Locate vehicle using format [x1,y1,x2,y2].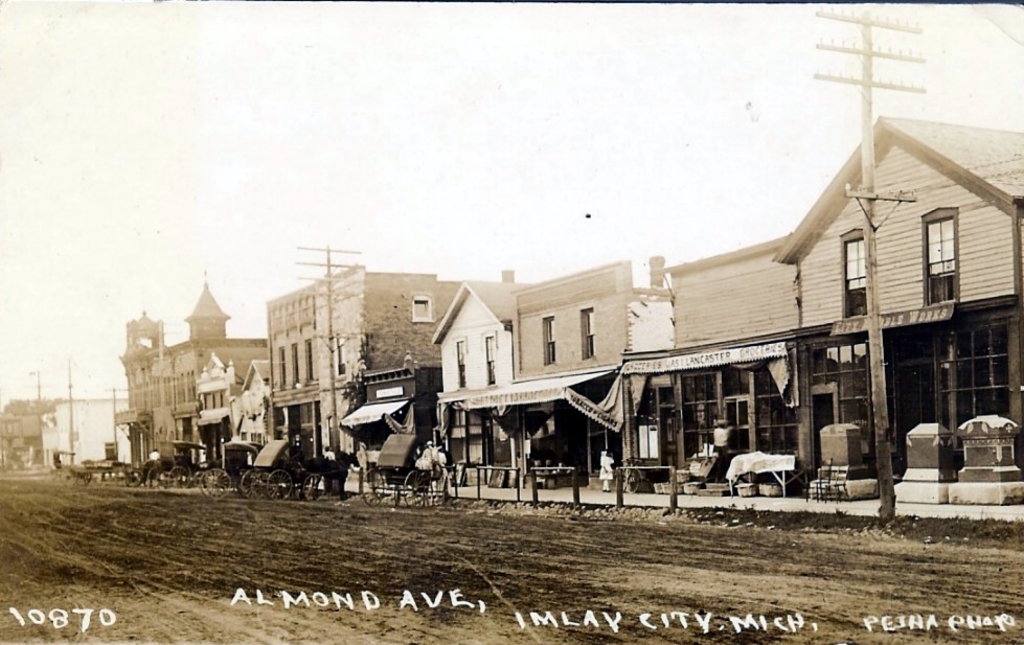
[236,435,328,496].
